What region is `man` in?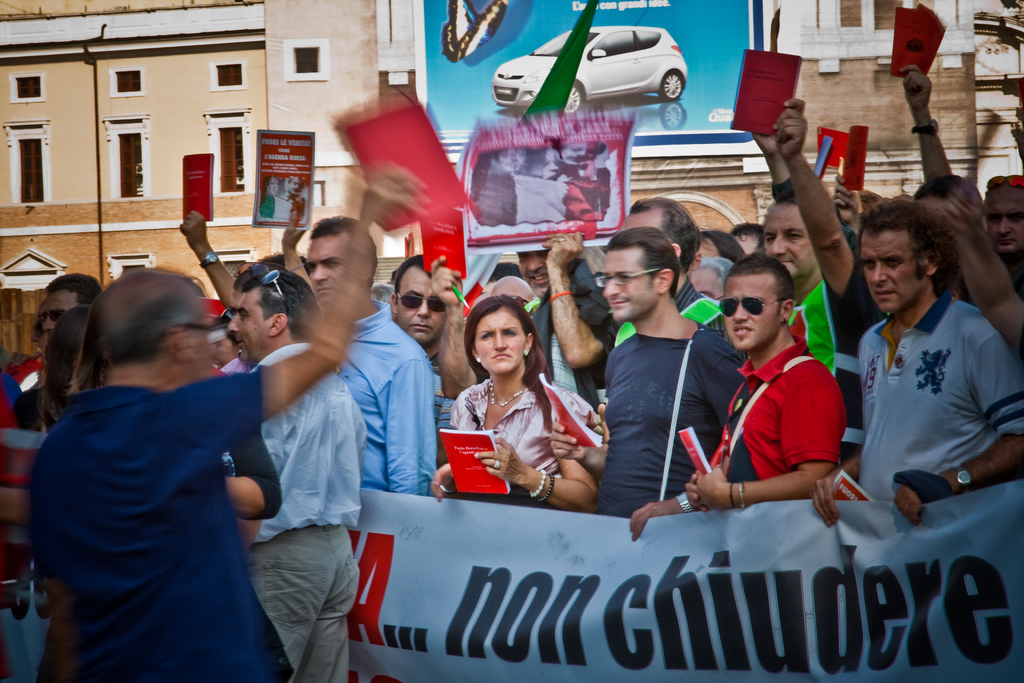
943,167,1023,363.
